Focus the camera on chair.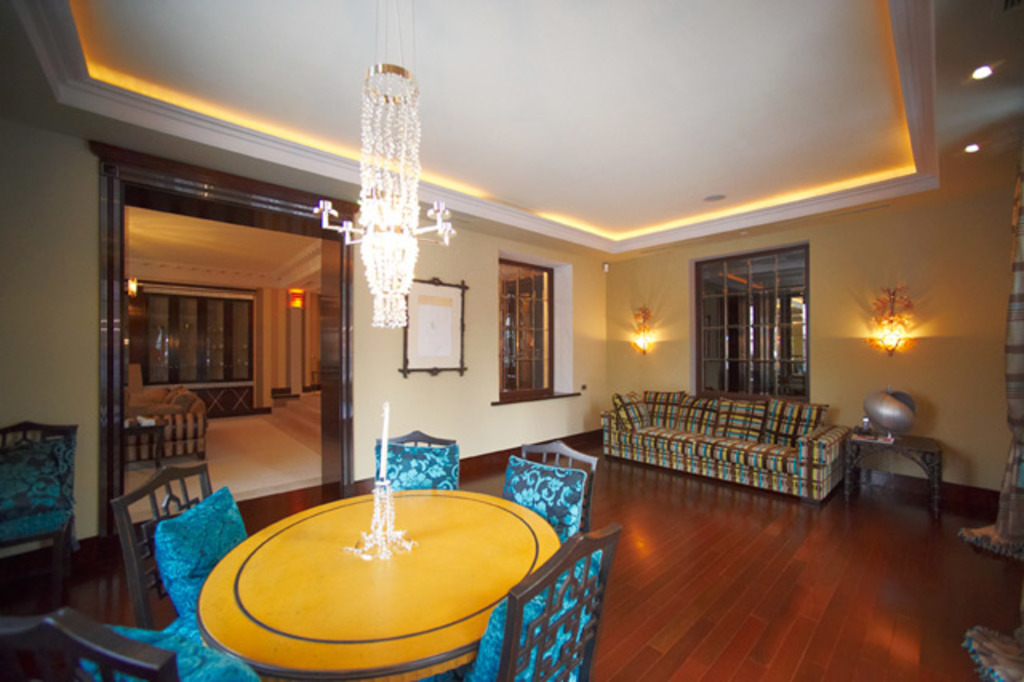
Focus region: locate(0, 607, 264, 680).
